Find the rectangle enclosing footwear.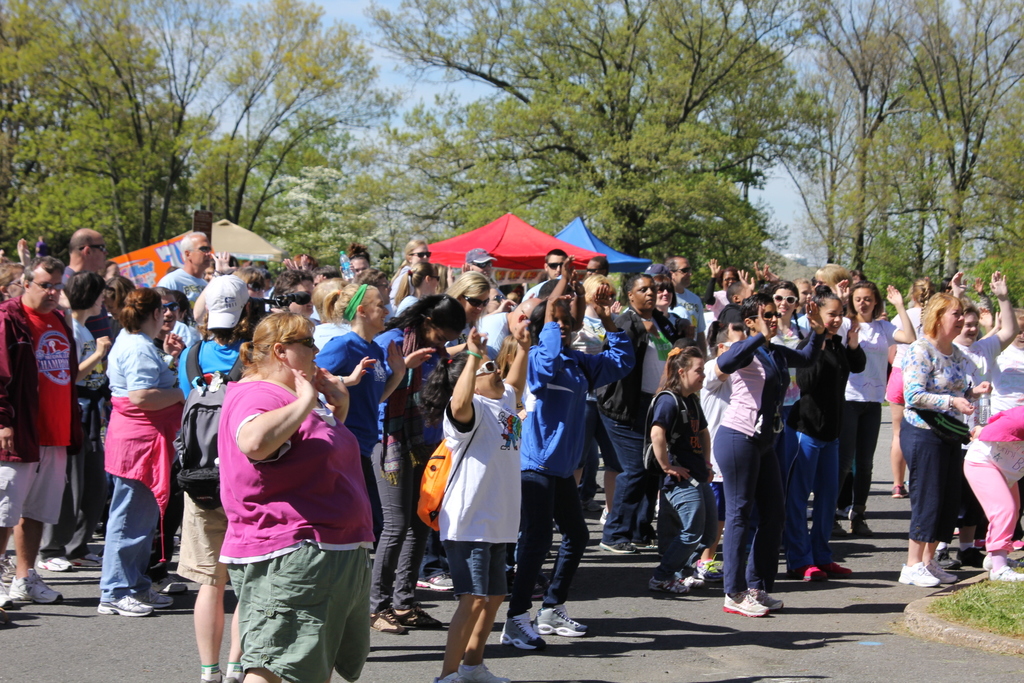
x1=130, y1=587, x2=172, y2=609.
